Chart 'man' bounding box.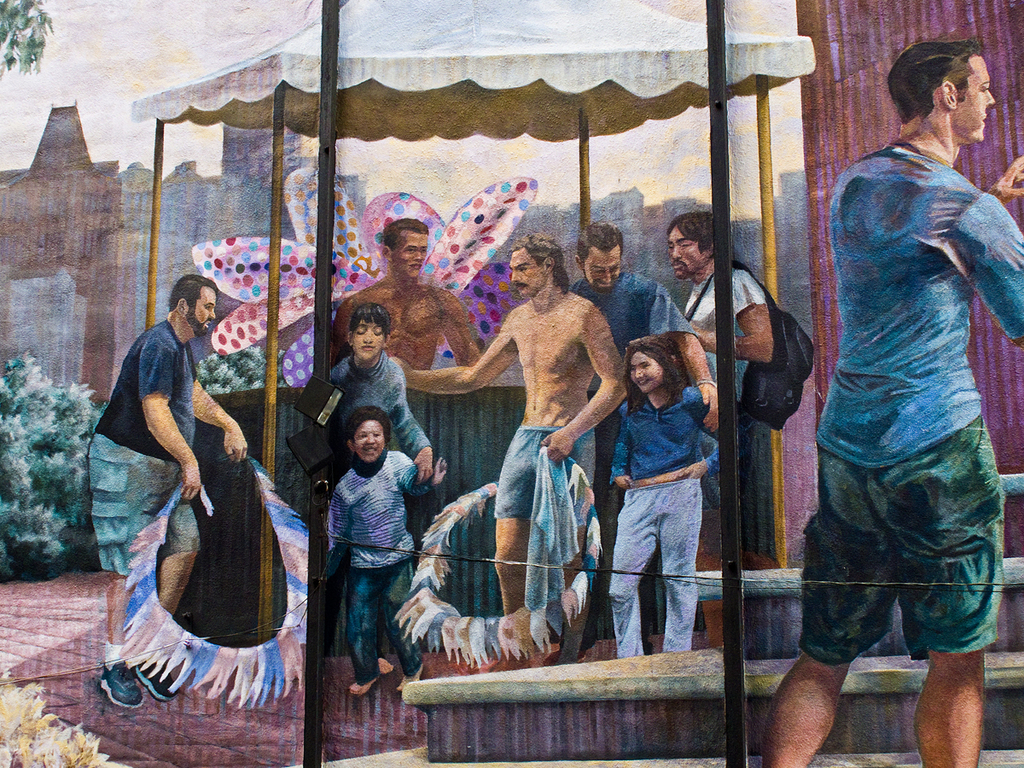
Charted: [95, 271, 291, 716].
